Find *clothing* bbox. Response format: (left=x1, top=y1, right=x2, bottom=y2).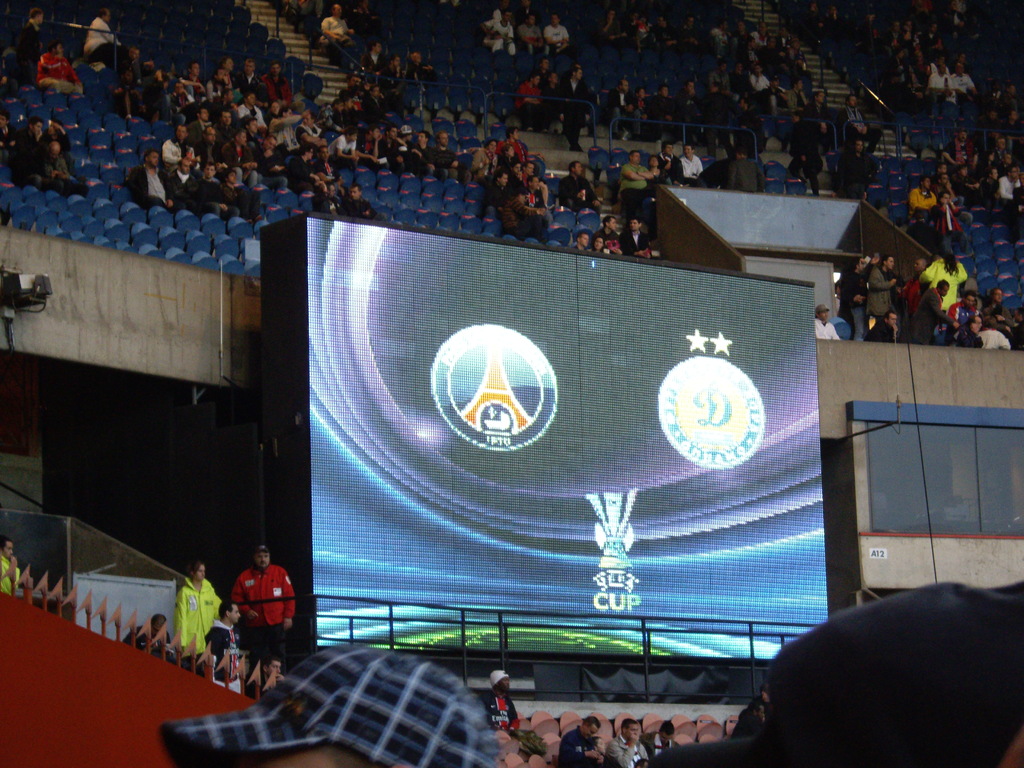
(left=0, top=118, right=15, bottom=180).
